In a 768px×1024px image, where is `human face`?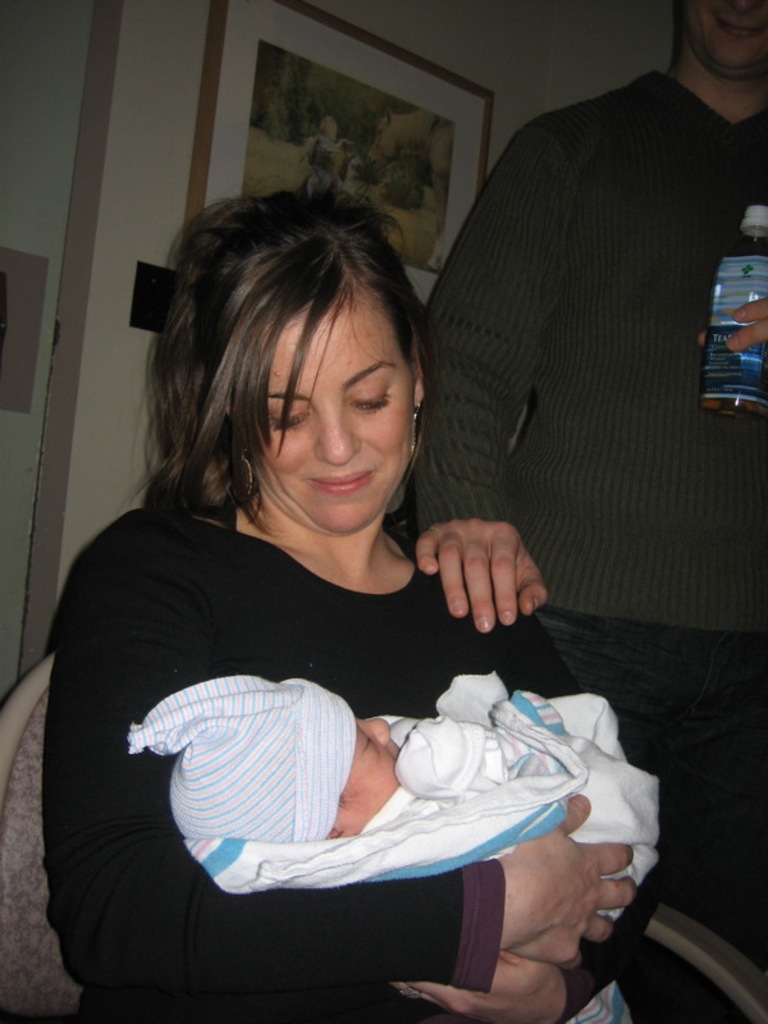
detection(684, 0, 767, 72).
